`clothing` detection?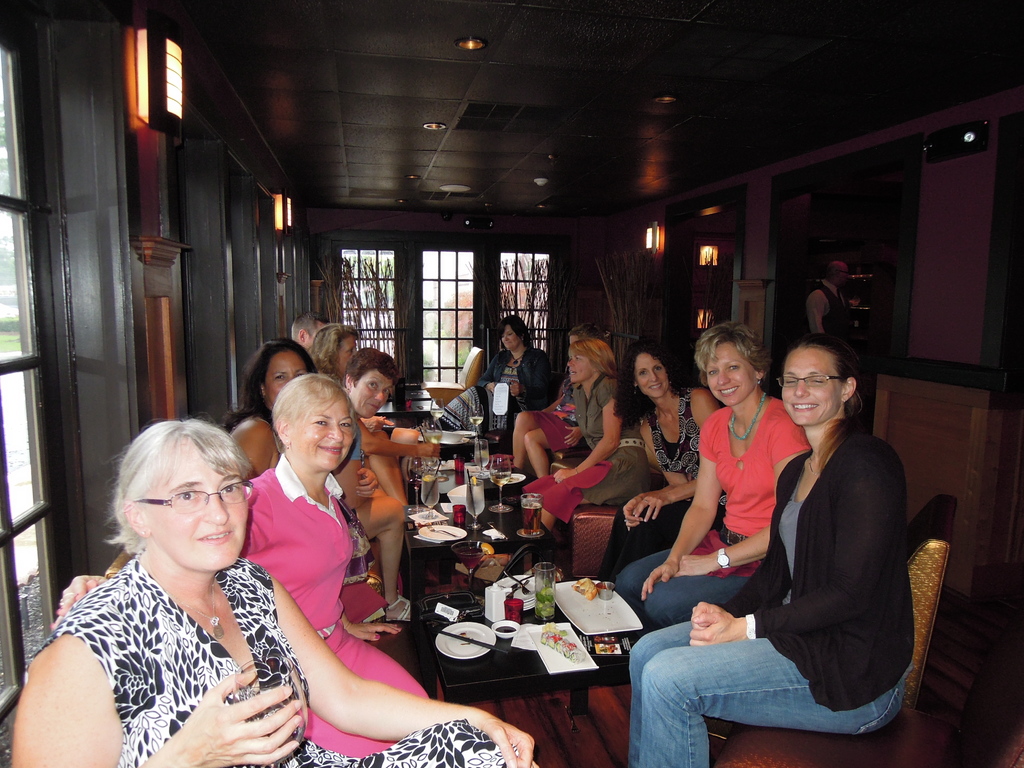
BBox(328, 346, 416, 641)
